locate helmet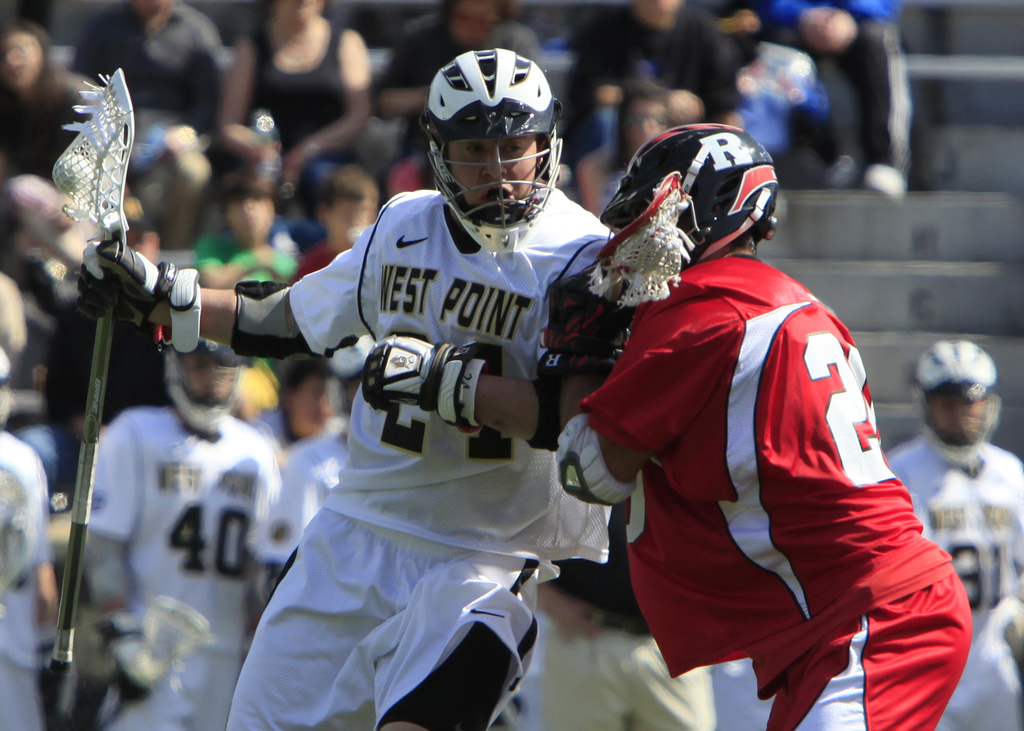
[left=170, top=327, right=254, bottom=435]
